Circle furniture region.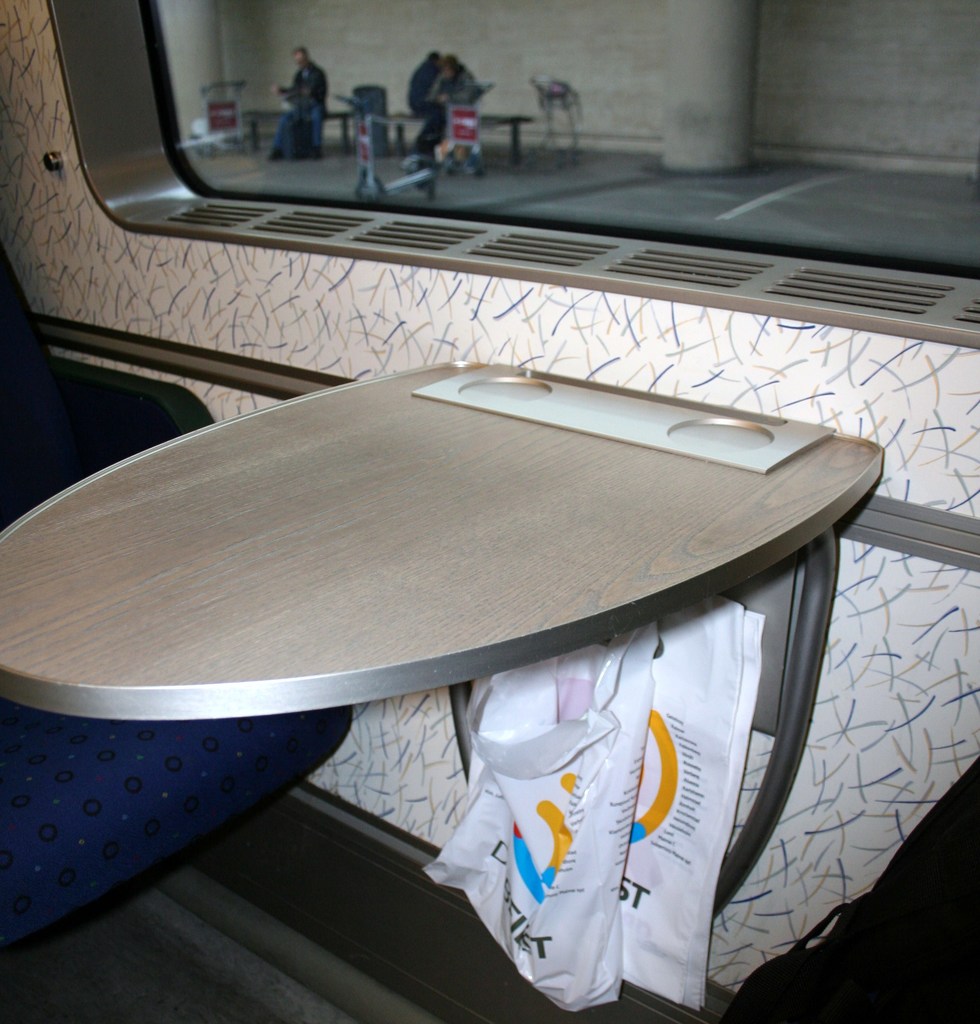
Region: 243/109/356/154.
